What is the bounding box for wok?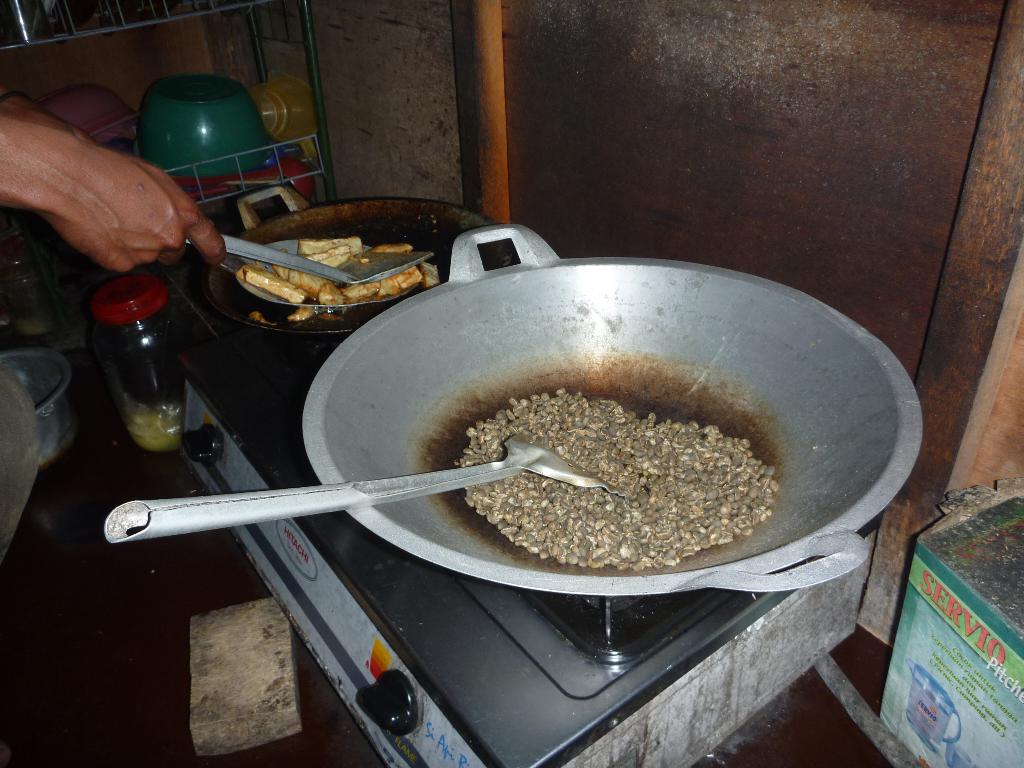
select_region(290, 215, 941, 596).
